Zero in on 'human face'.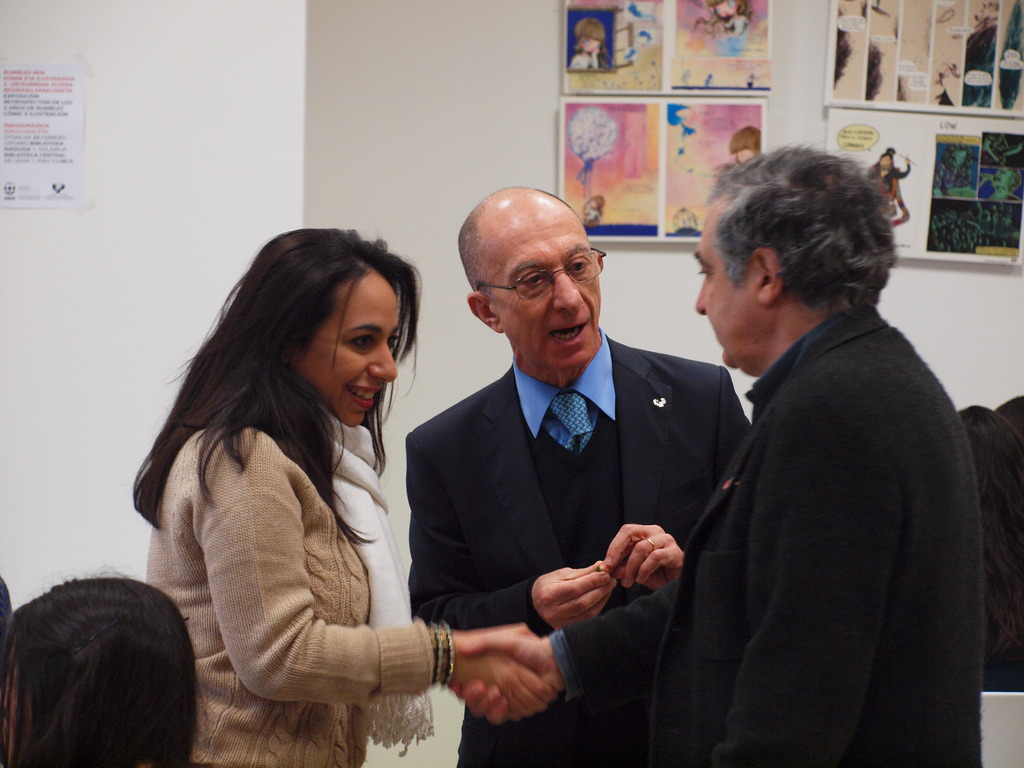
Zeroed in: (left=488, top=207, right=600, bottom=369).
